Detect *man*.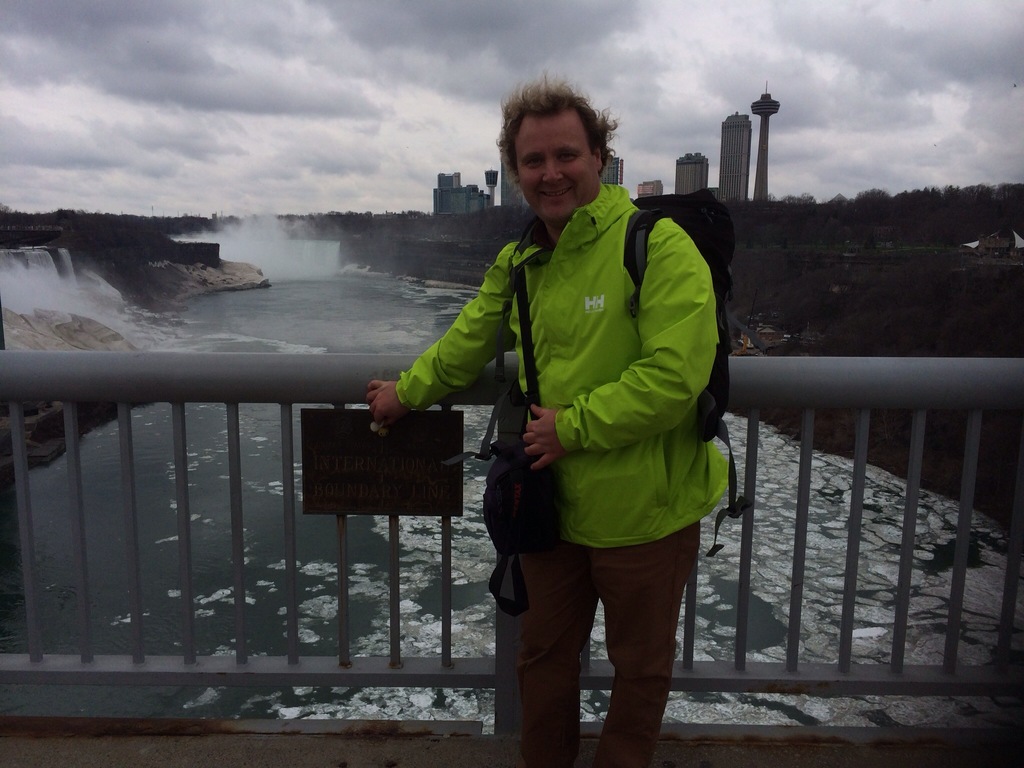
Detected at (left=367, top=72, right=747, bottom=767).
